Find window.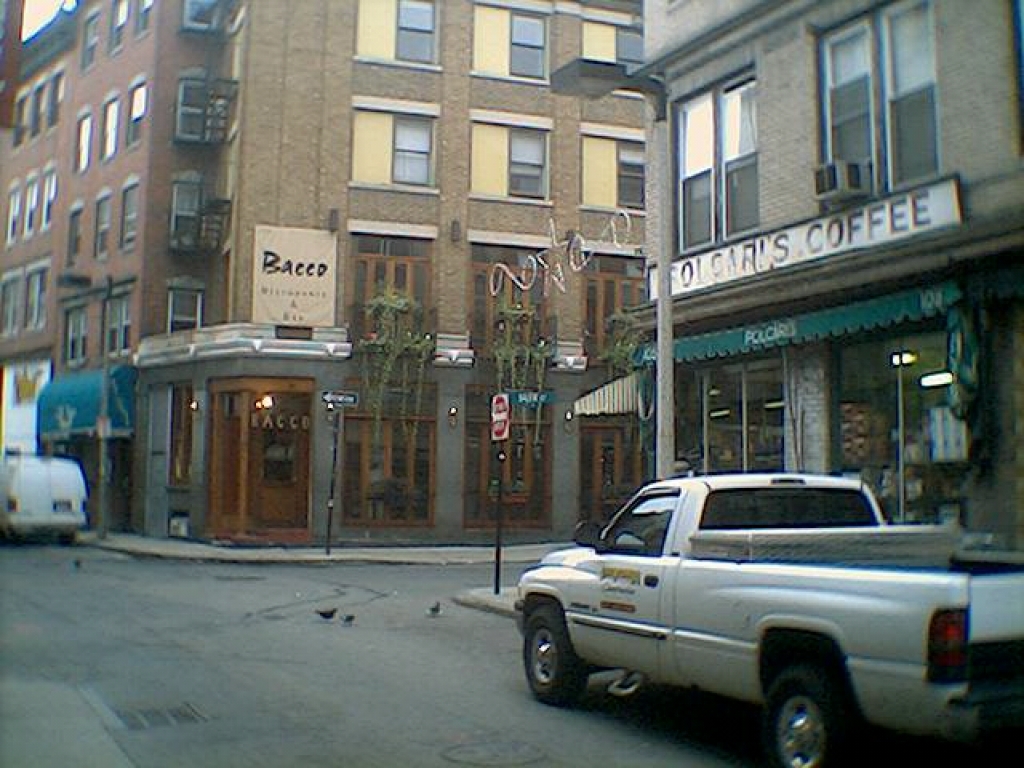
select_region(811, 12, 949, 209).
